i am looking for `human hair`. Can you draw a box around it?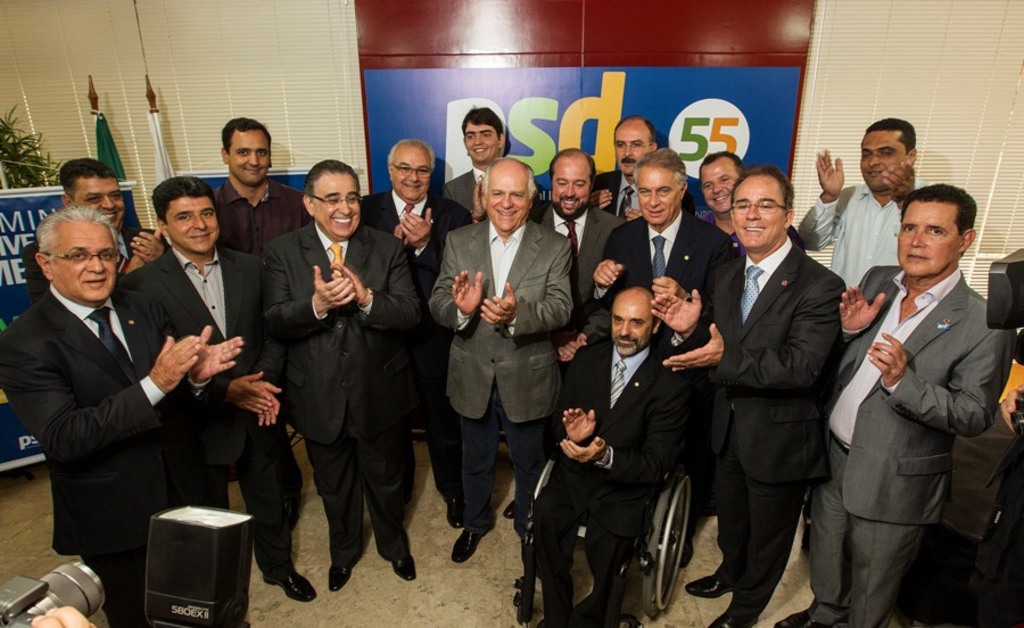
Sure, the bounding box is x1=860, y1=115, x2=915, y2=157.
